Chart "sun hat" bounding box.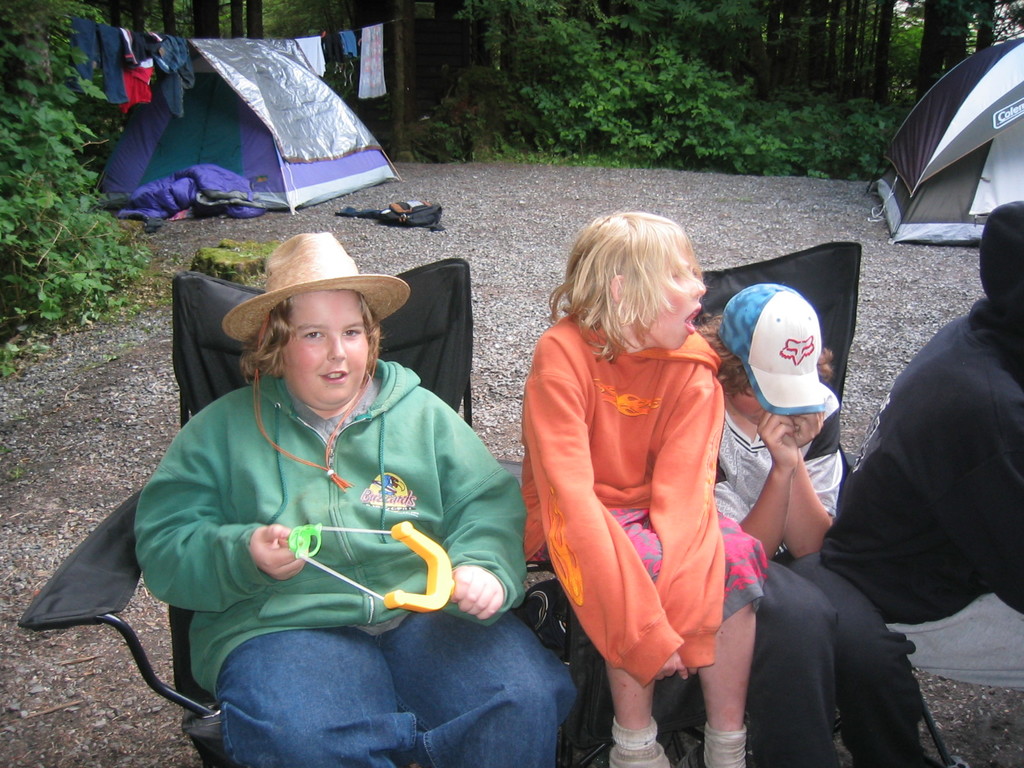
Charted: 219 227 420 492.
